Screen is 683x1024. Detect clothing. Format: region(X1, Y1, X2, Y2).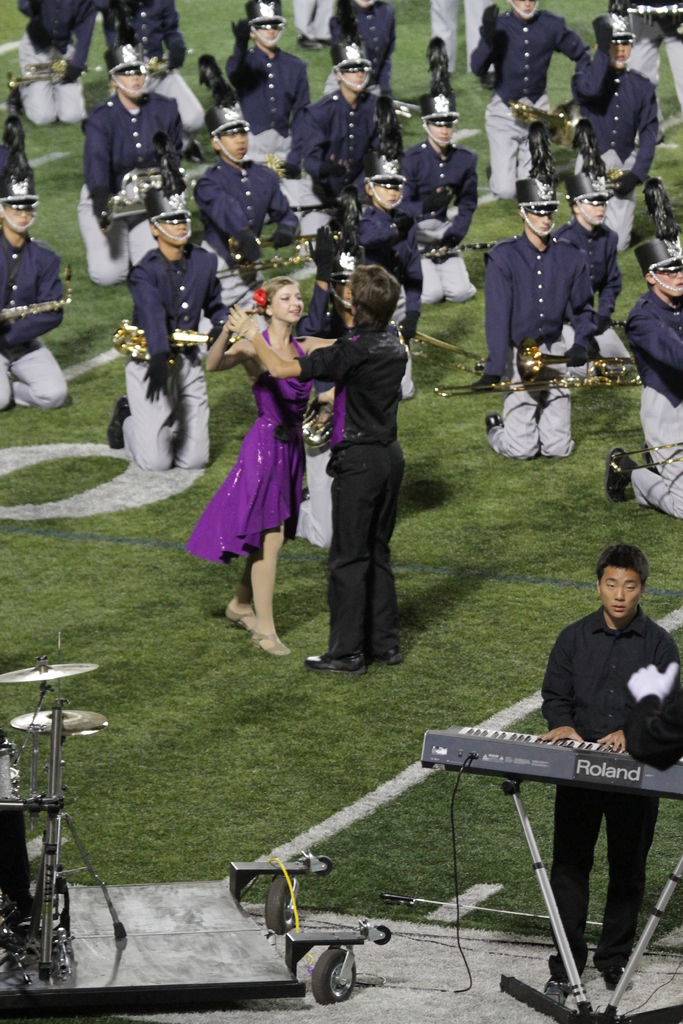
region(482, 232, 598, 459).
